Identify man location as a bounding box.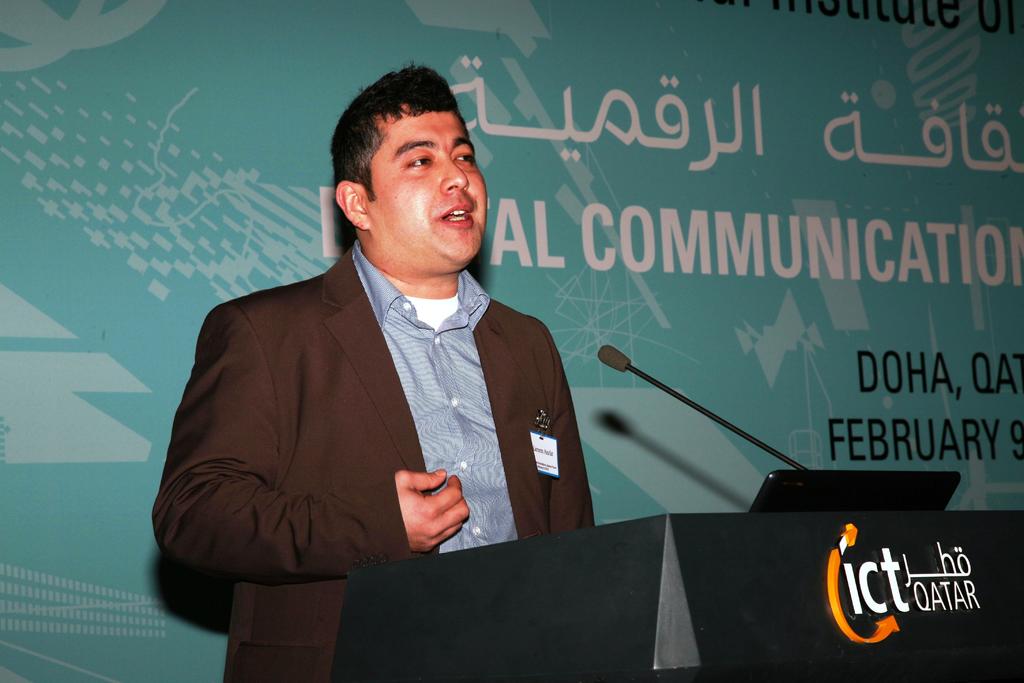
158/100/598/641.
